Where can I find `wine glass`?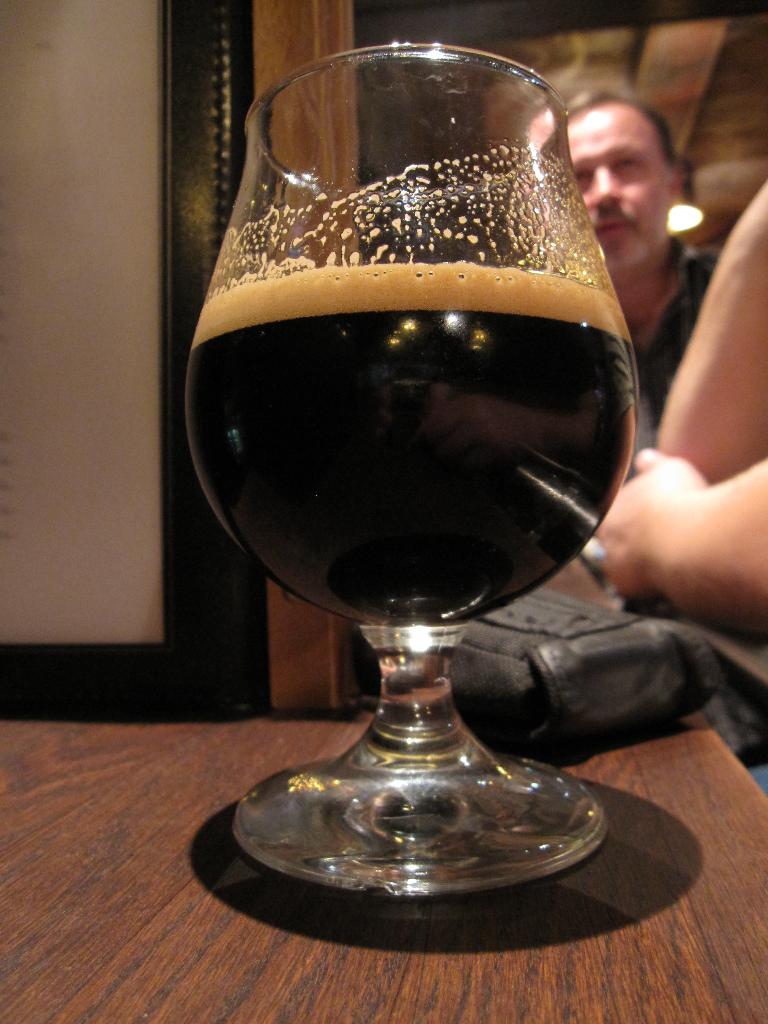
You can find it at [left=184, top=38, right=644, bottom=919].
